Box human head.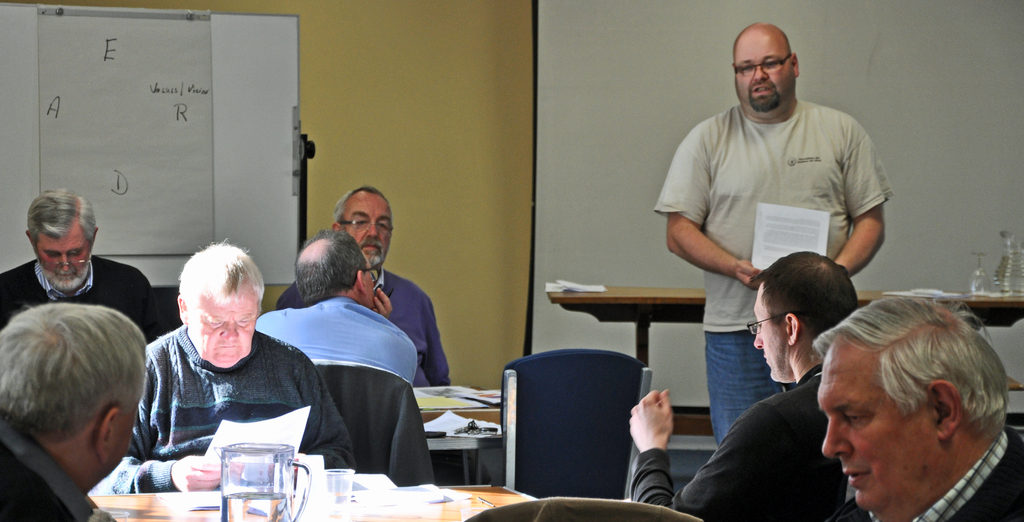
(730,23,801,120).
